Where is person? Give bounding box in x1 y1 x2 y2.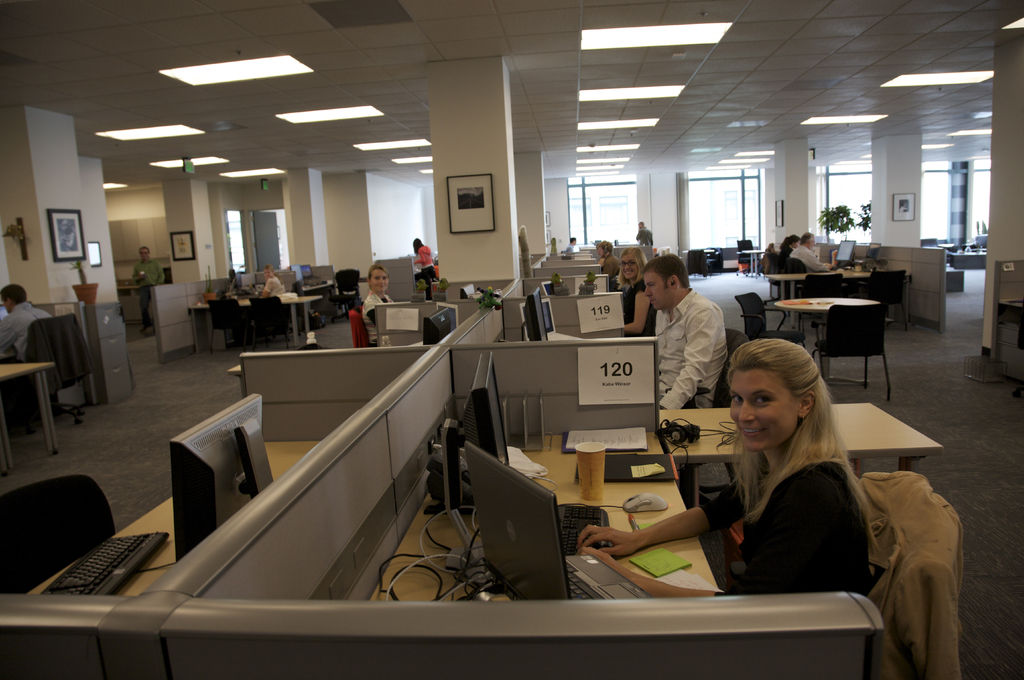
783 229 837 275.
